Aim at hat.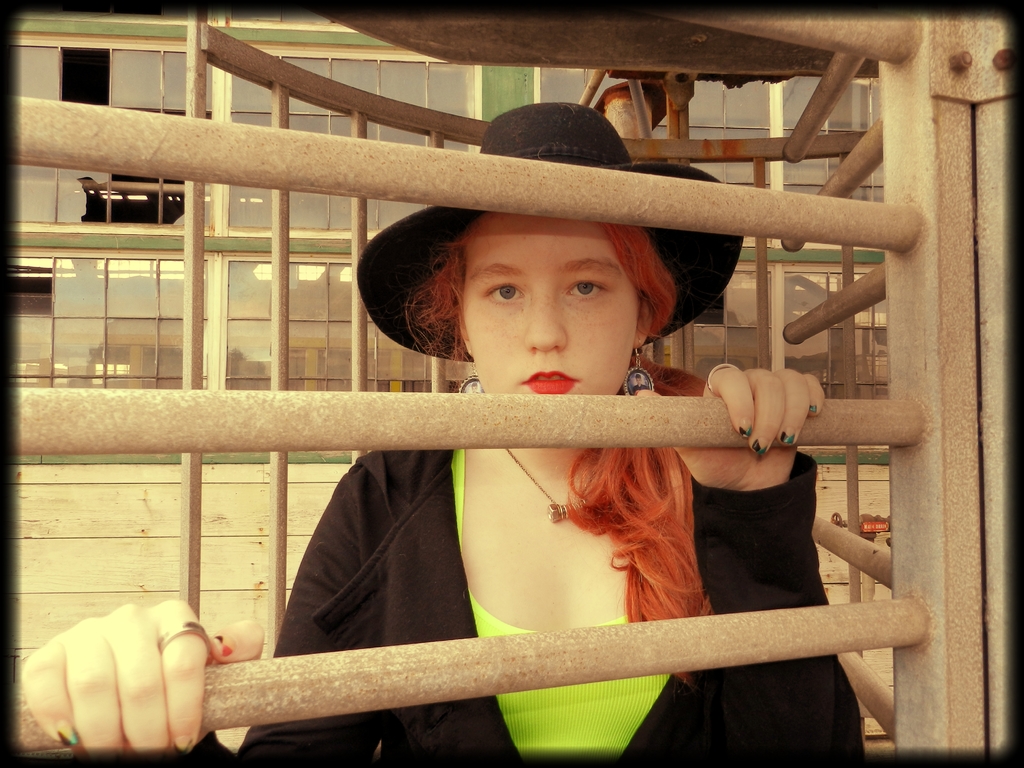
Aimed at BBox(356, 102, 744, 363).
